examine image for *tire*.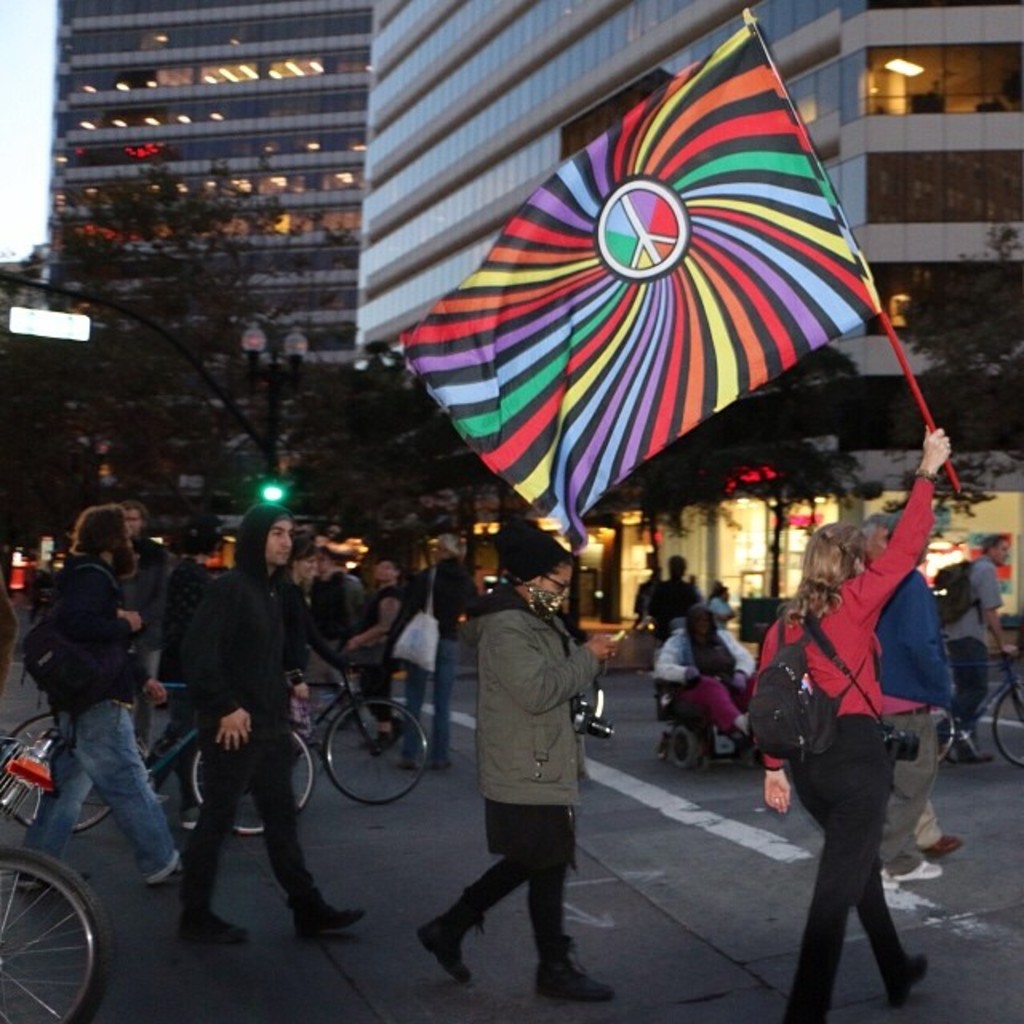
Examination result: bbox=(325, 701, 427, 806).
